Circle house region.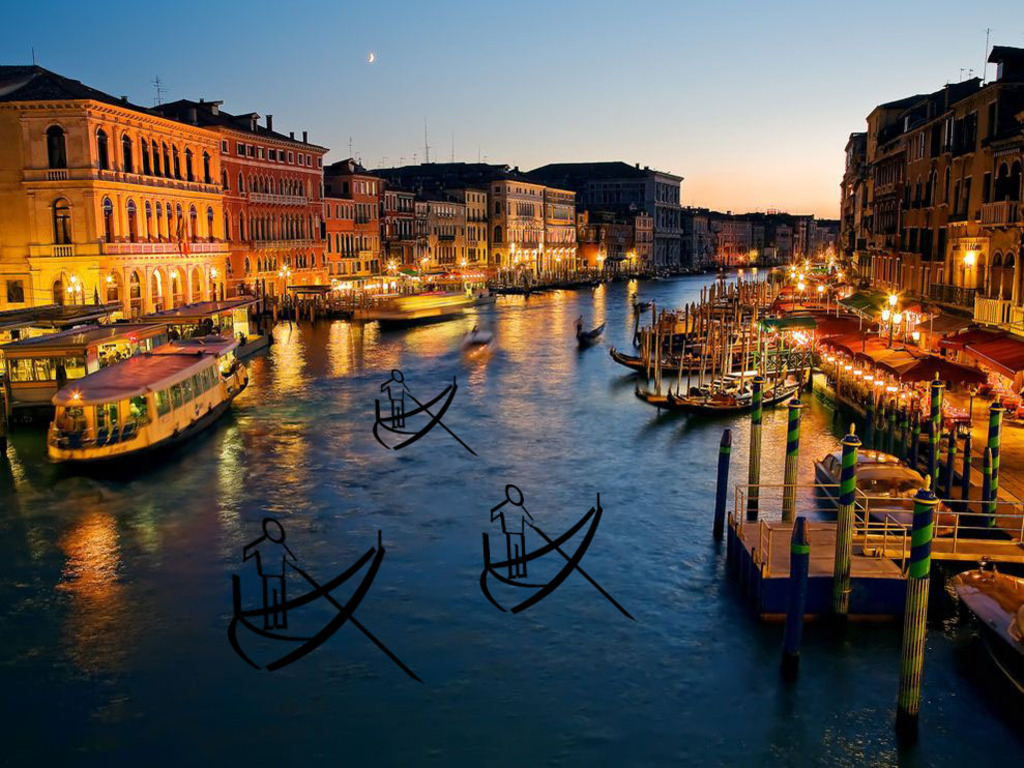
Region: 756:210:807:263.
